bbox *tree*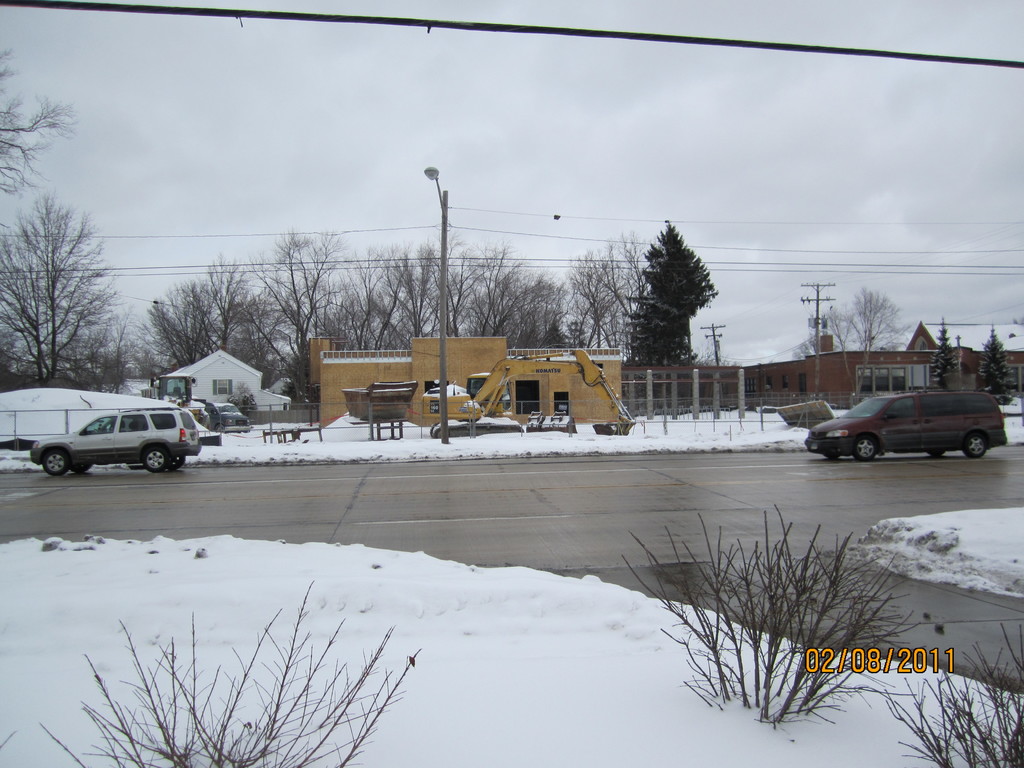
l=975, t=319, r=1018, b=404
